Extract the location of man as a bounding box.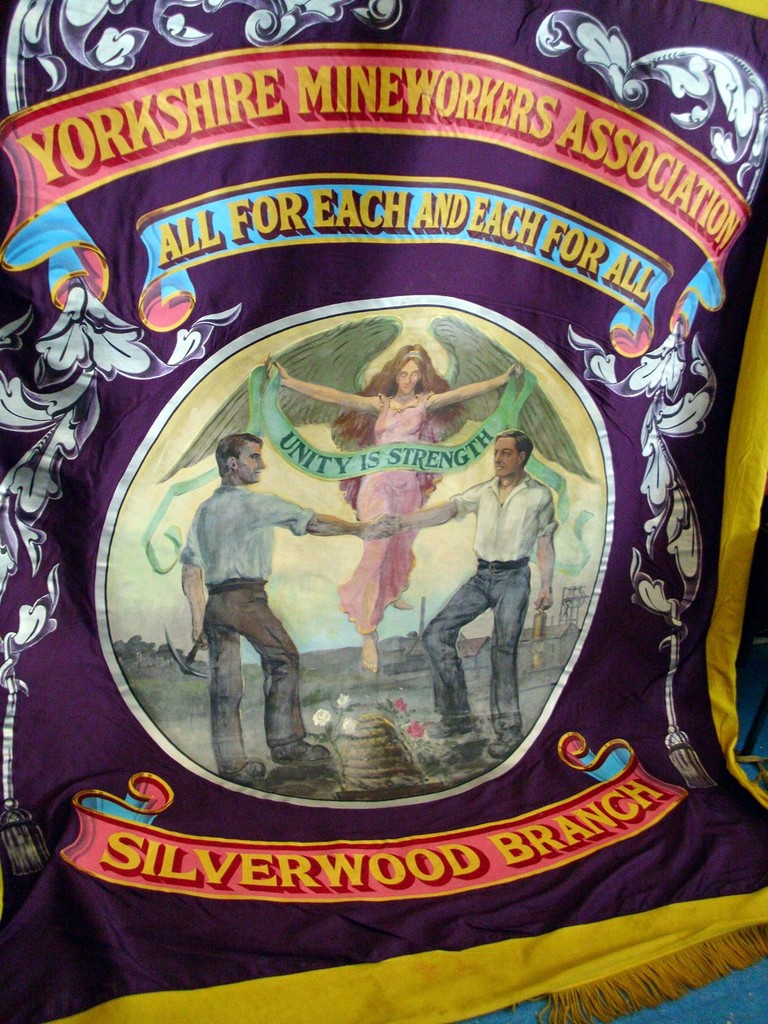
crop(164, 424, 399, 784).
